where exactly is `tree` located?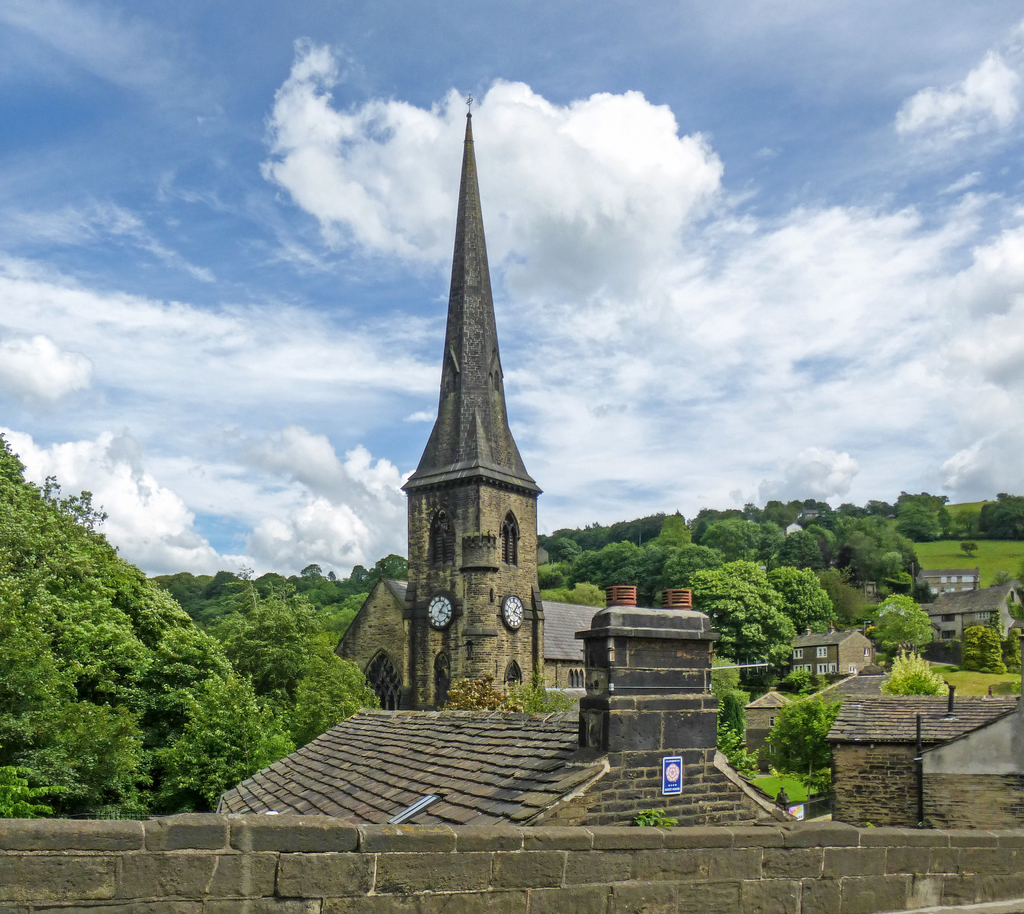
Its bounding box is rect(696, 519, 799, 569).
